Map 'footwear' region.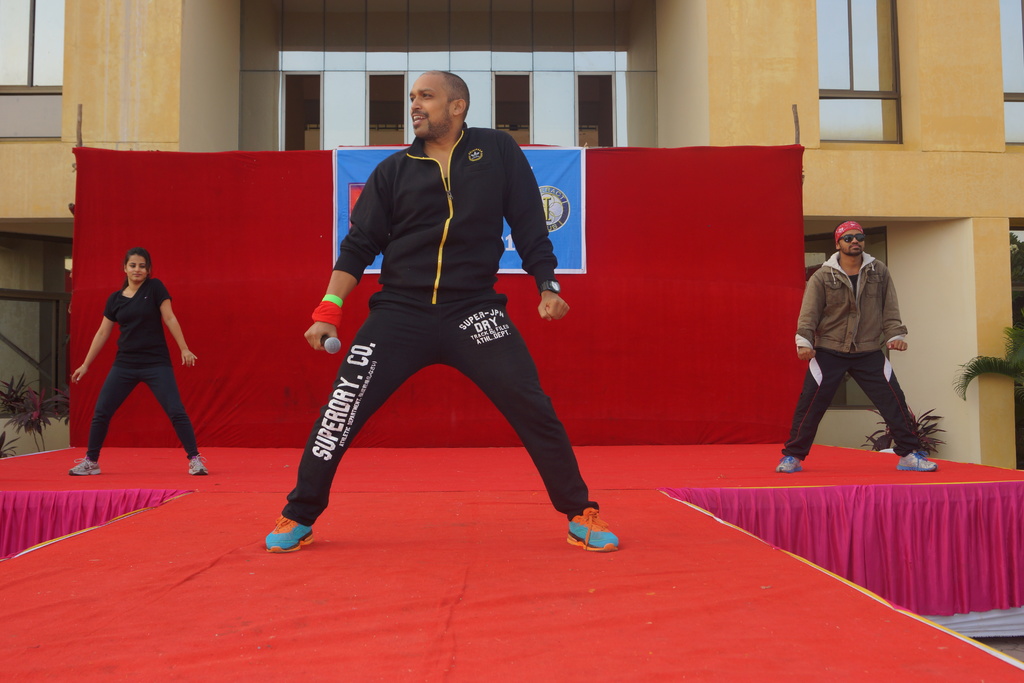
Mapped to (191, 457, 204, 472).
